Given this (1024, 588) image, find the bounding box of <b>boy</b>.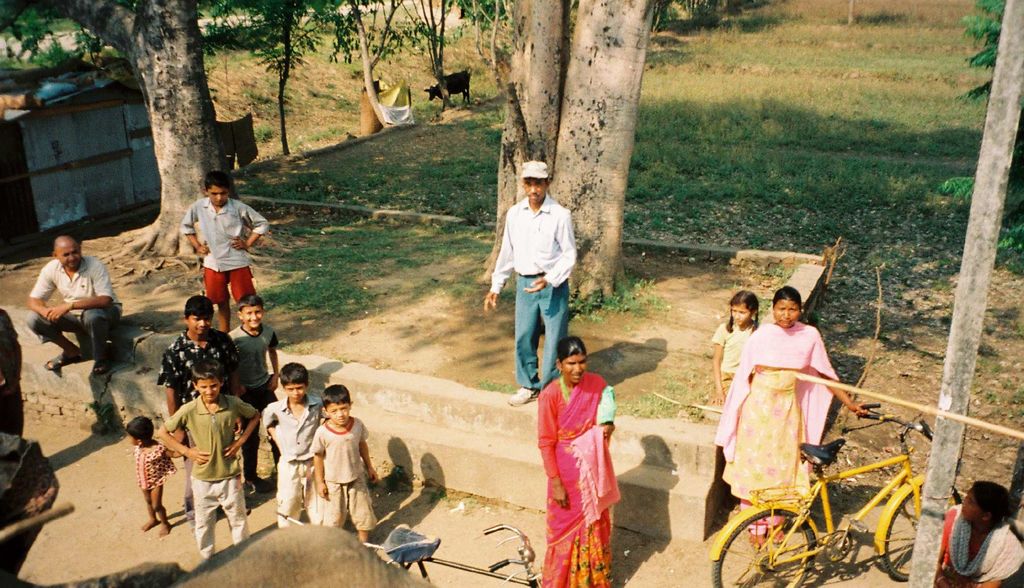
(229, 293, 279, 494).
